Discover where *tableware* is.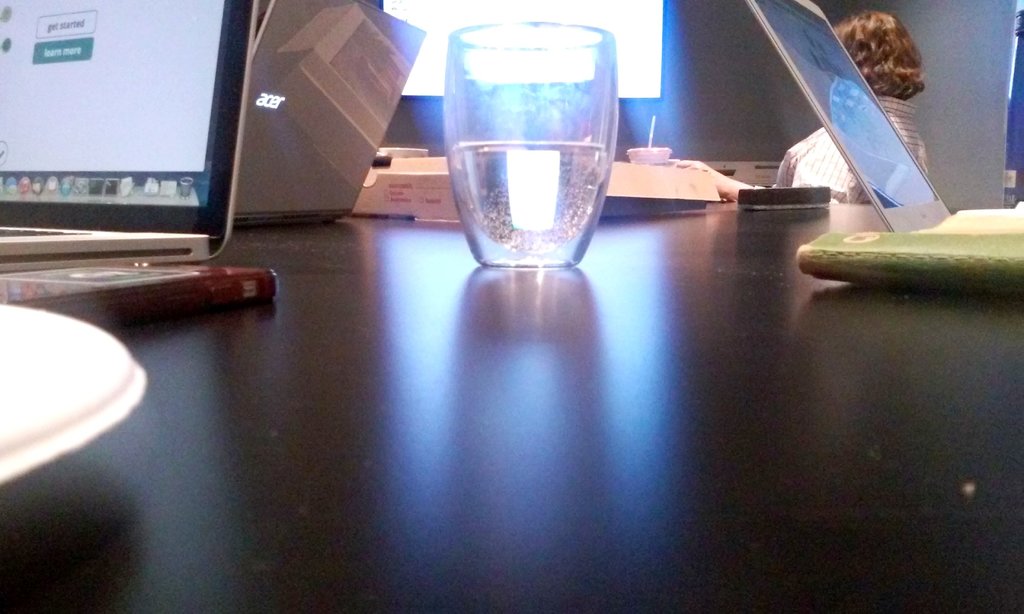
Discovered at 626/140/672/165.
